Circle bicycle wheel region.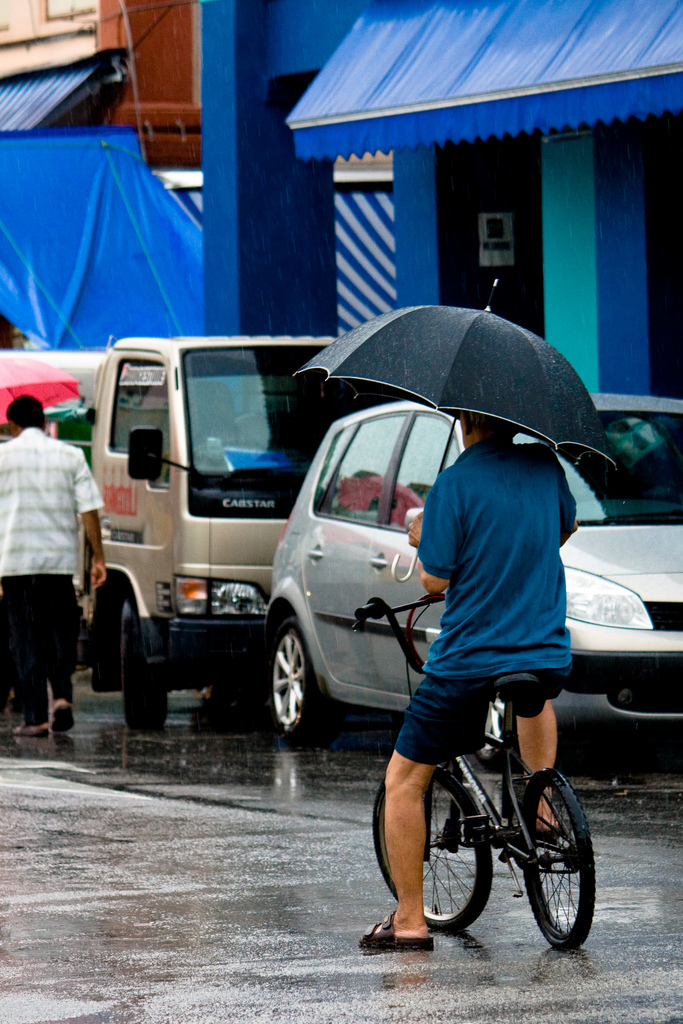
Region: x1=502 y1=769 x2=600 y2=954.
